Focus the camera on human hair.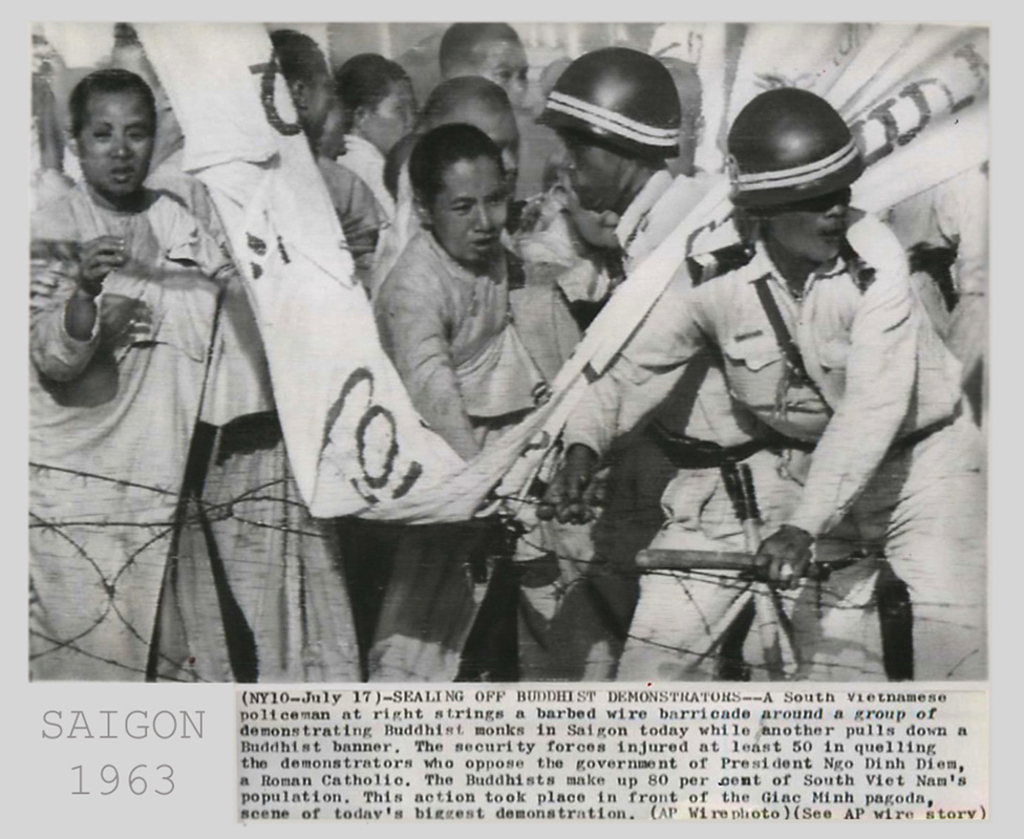
Focus region: BBox(266, 25, 322, 91).
